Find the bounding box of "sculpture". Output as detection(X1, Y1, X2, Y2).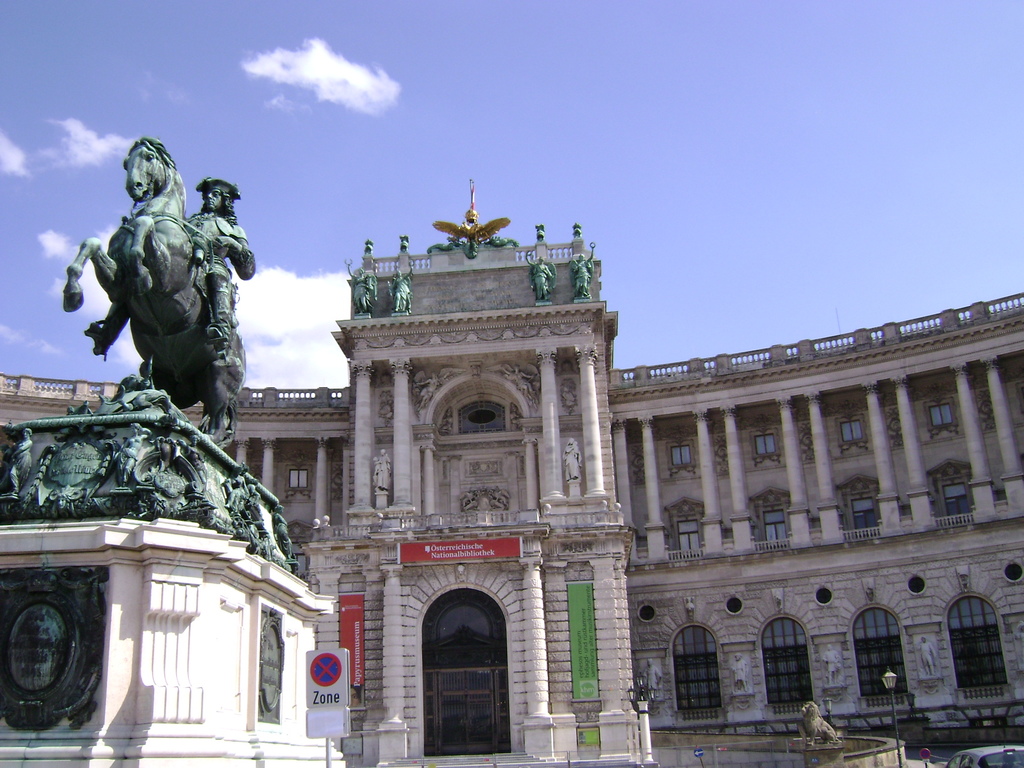
detection(369, 447, 392, 490).
